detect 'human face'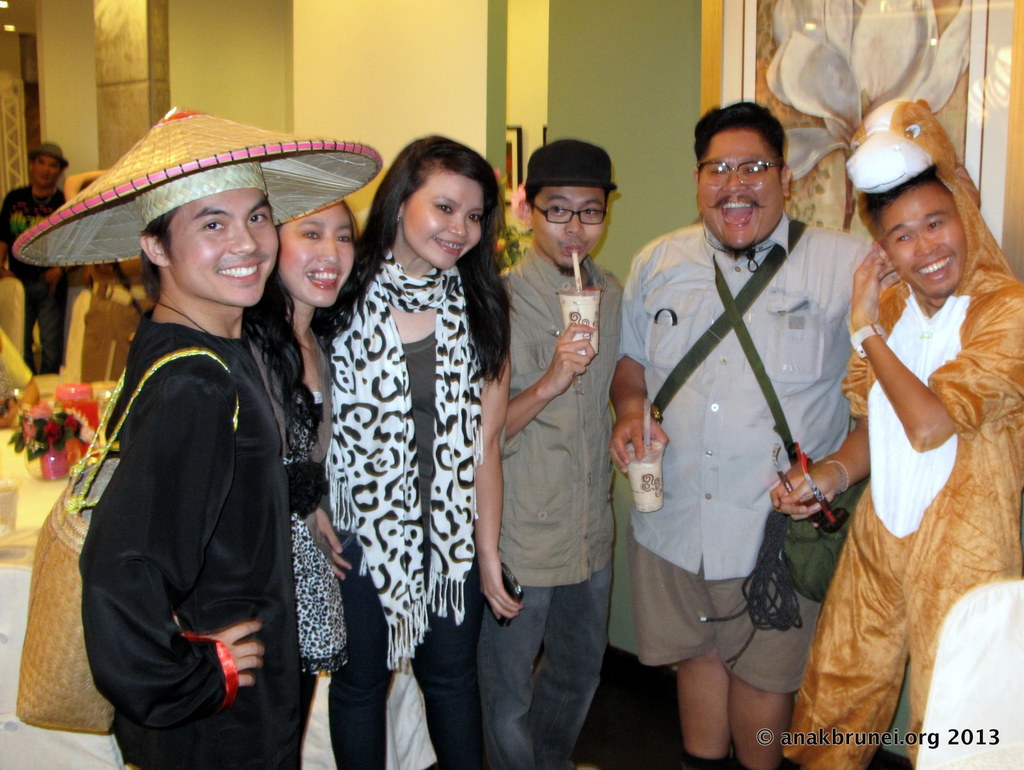
(x1=163, y1=190, x2=282, y2=307)
